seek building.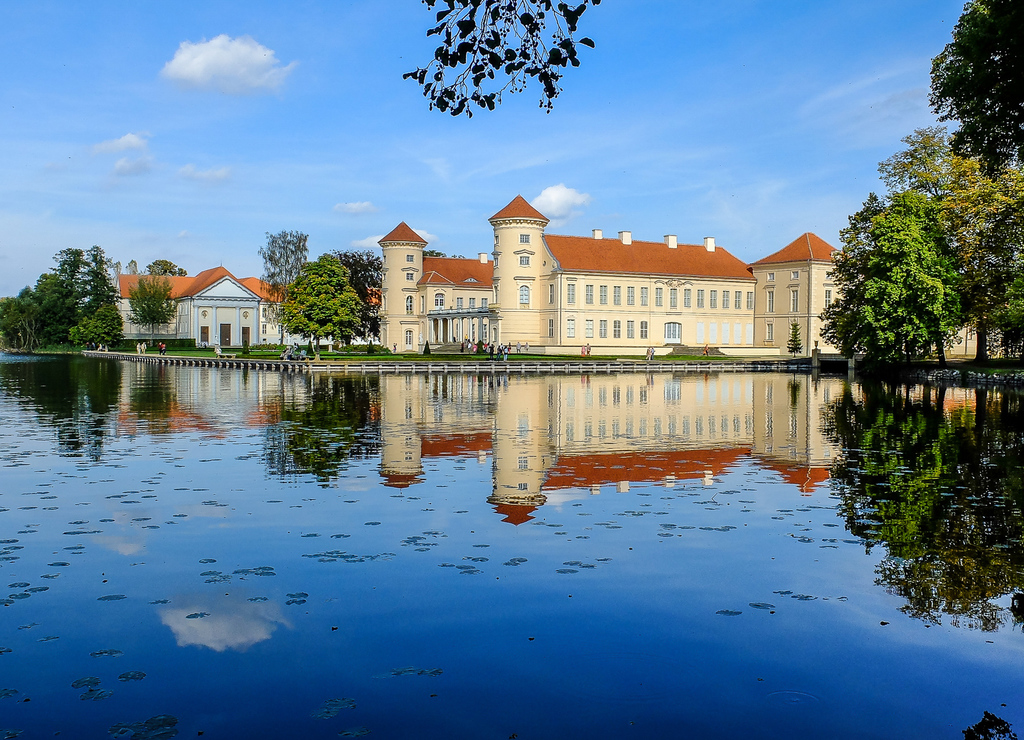
left=380, top=193, right=1016, bottom=356.
